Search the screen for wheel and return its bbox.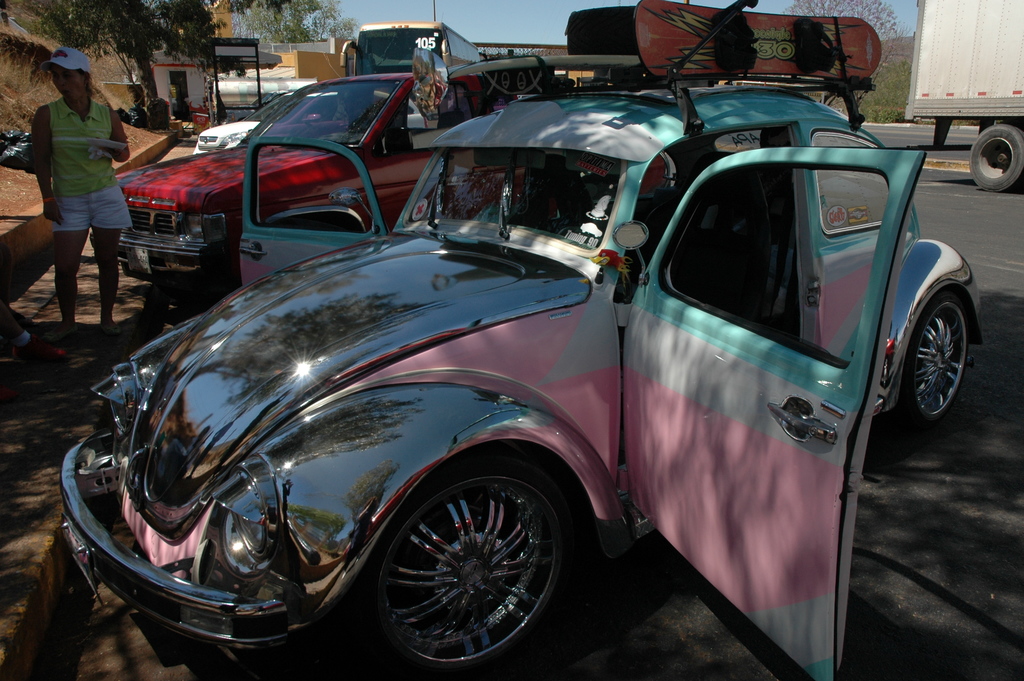
Found: (366, 455, 566, 680).
